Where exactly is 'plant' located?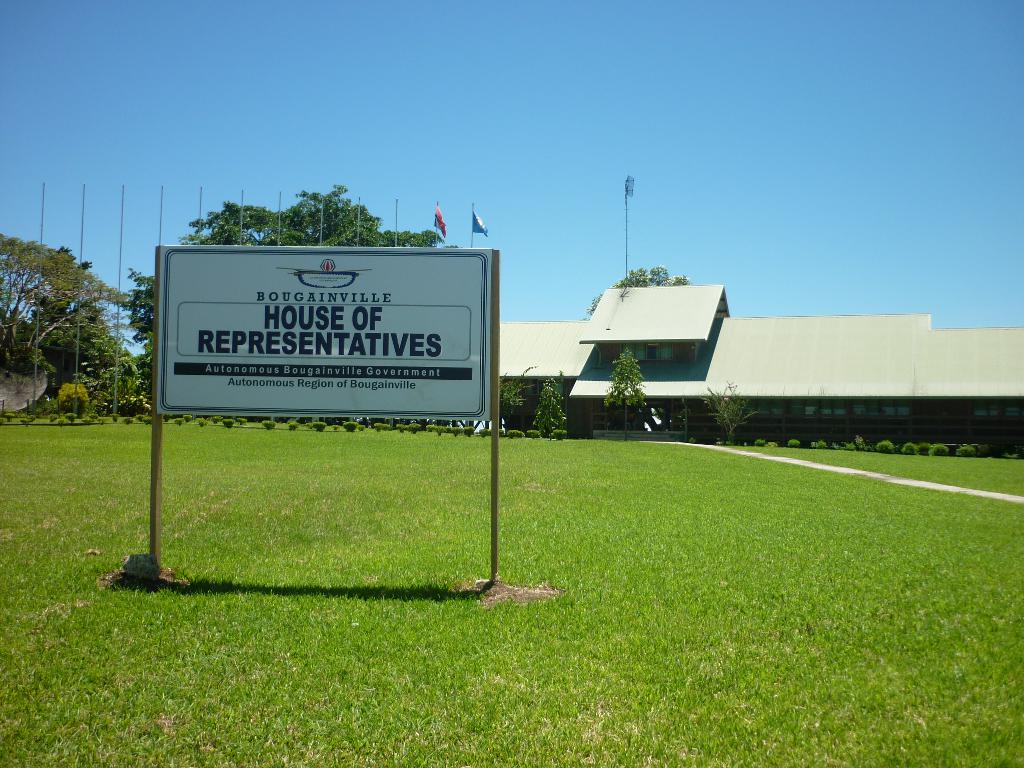
Its bounding box is detection(344, 421, 356, 432).
